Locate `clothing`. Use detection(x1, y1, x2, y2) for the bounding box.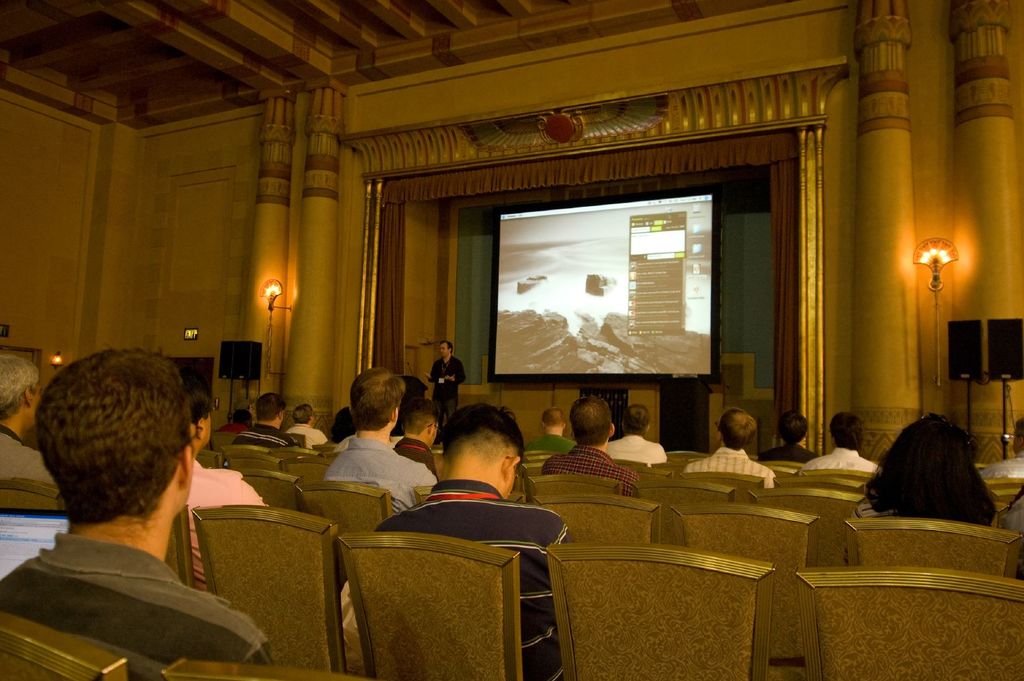
detection(374, 479, 578, 680).
